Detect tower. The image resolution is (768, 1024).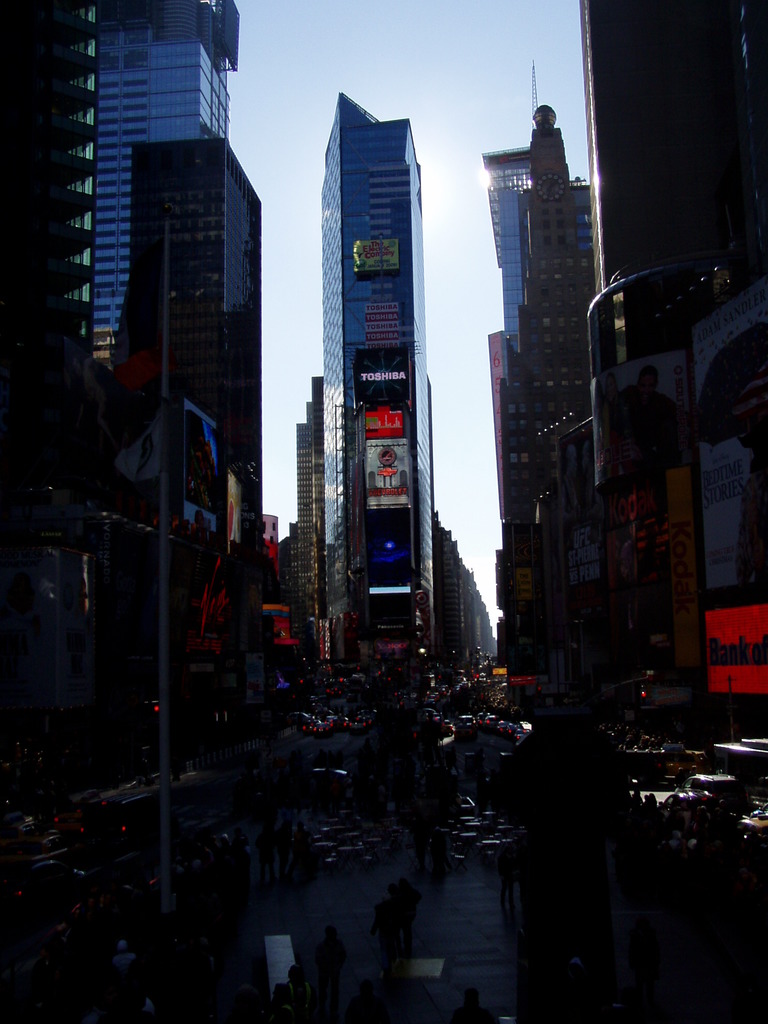
(284,88,469,655).
